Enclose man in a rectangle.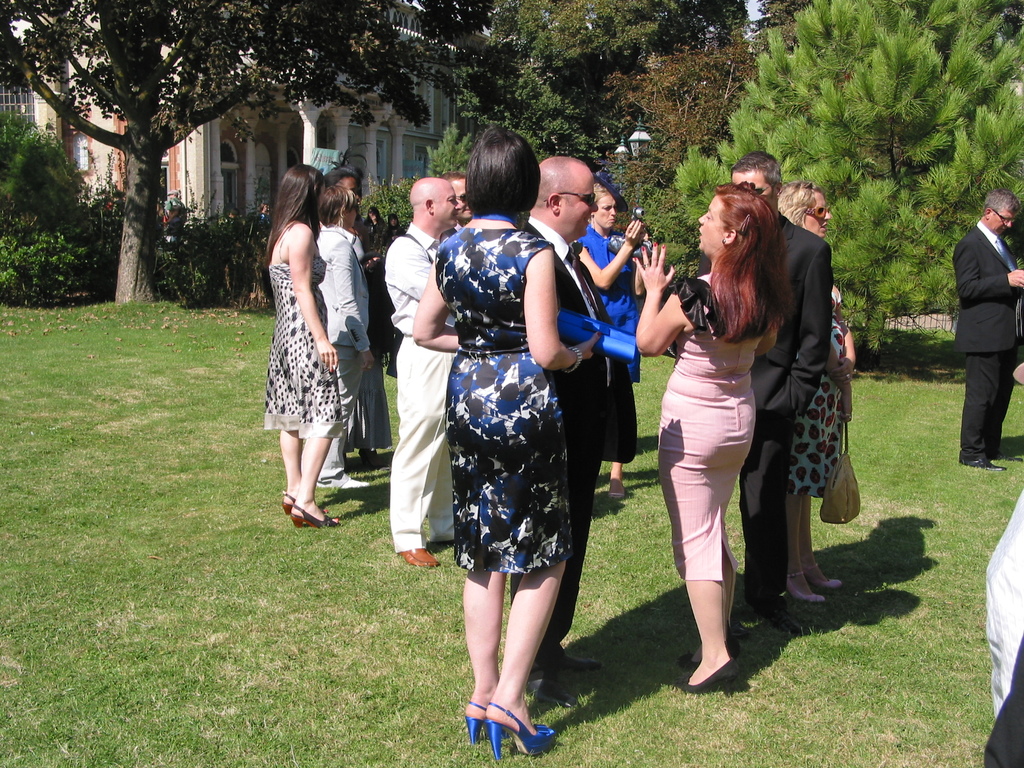
left=382, top=177, right=467, bottom=566.
